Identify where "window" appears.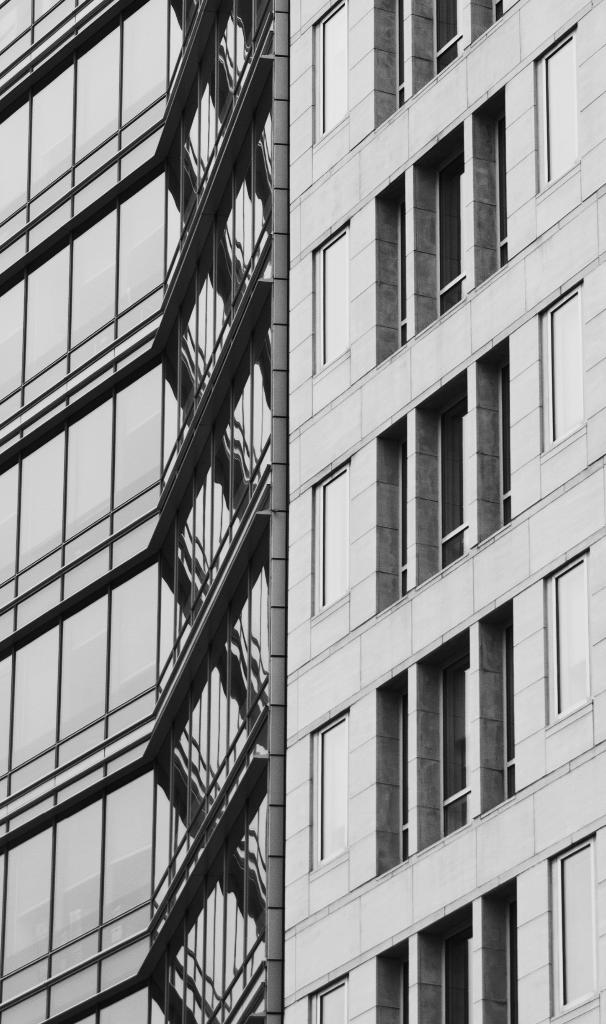
Appears at bbox=(362, 88, 514, 362).
